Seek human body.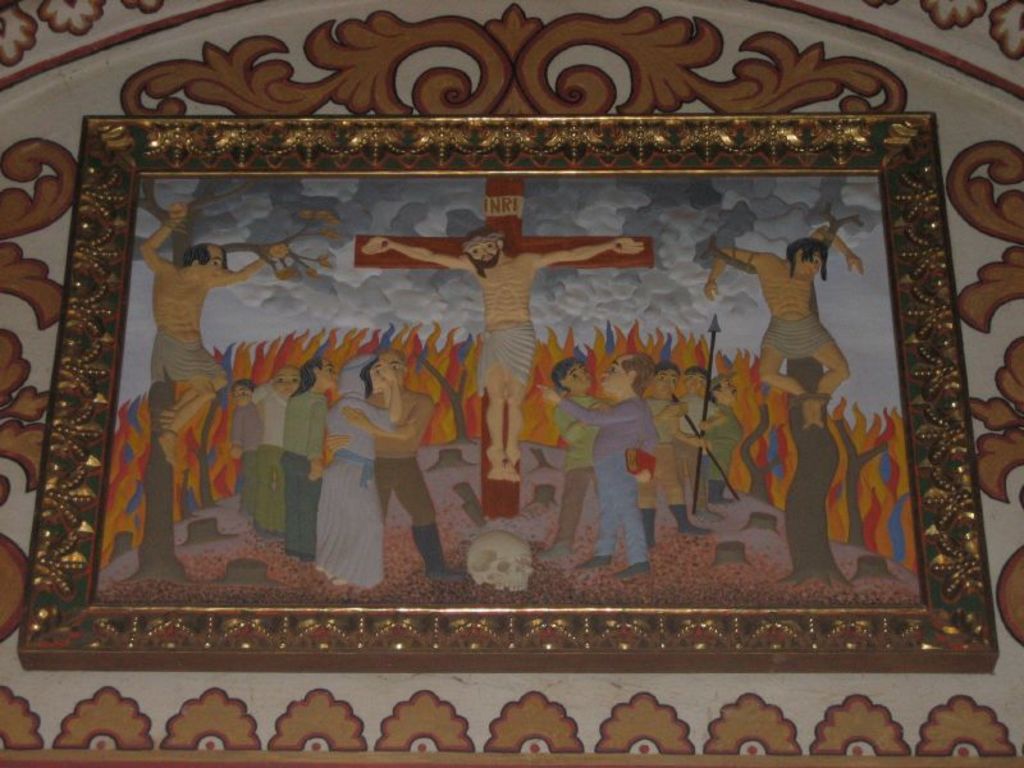
(141, 207, 300, 475).
